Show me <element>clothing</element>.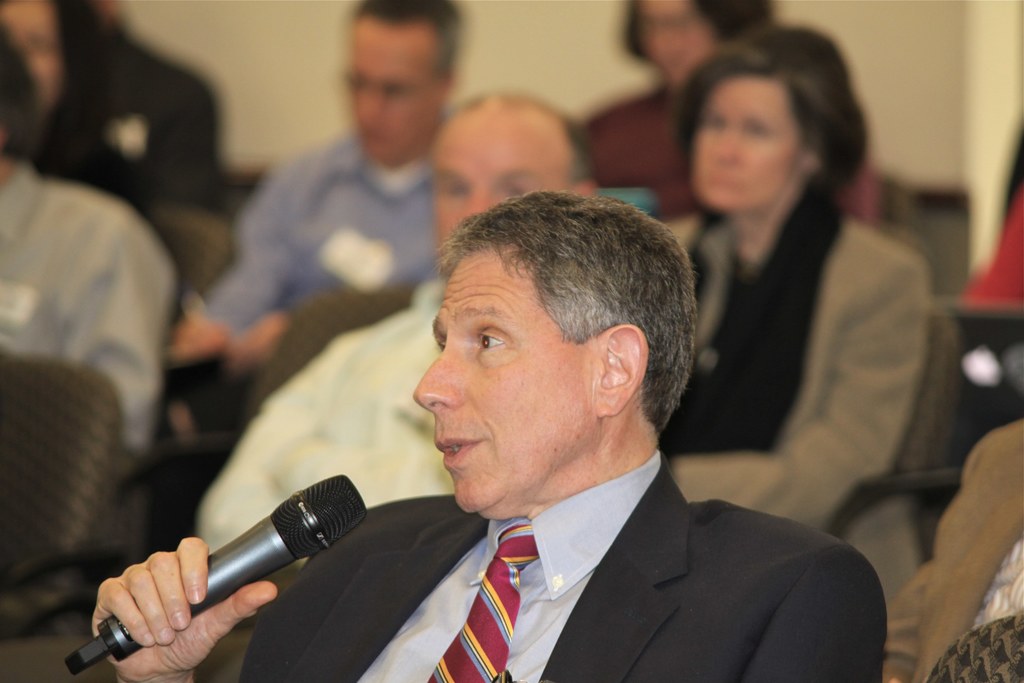
<element>clothing</element> is here: <region>181, 273, 473, 588</region>.
